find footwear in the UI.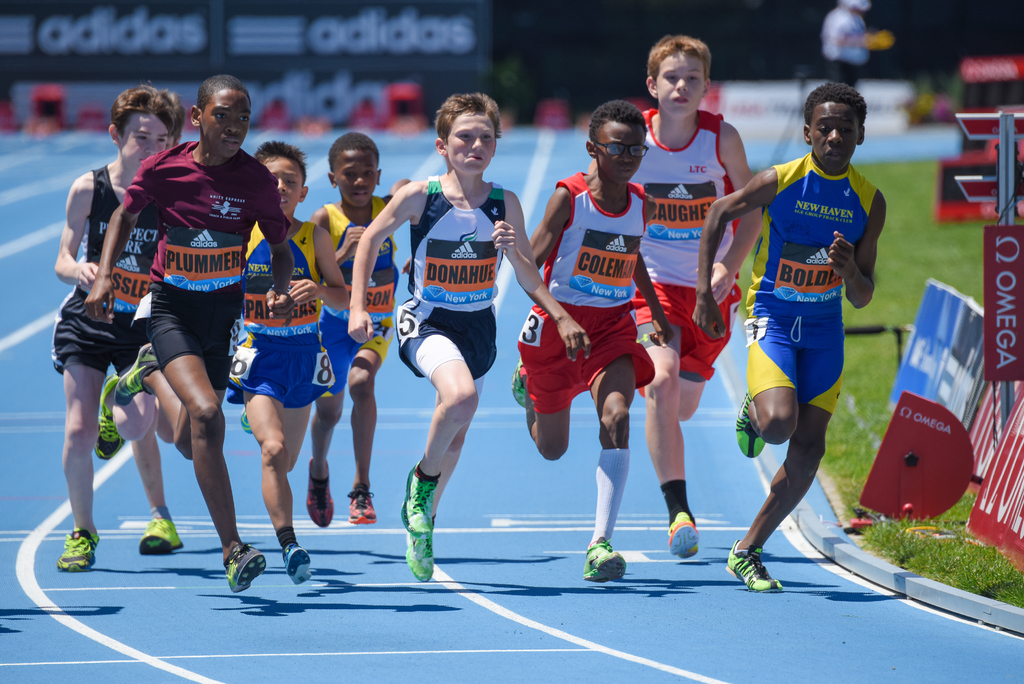
UI element at 722 539 781 596.
